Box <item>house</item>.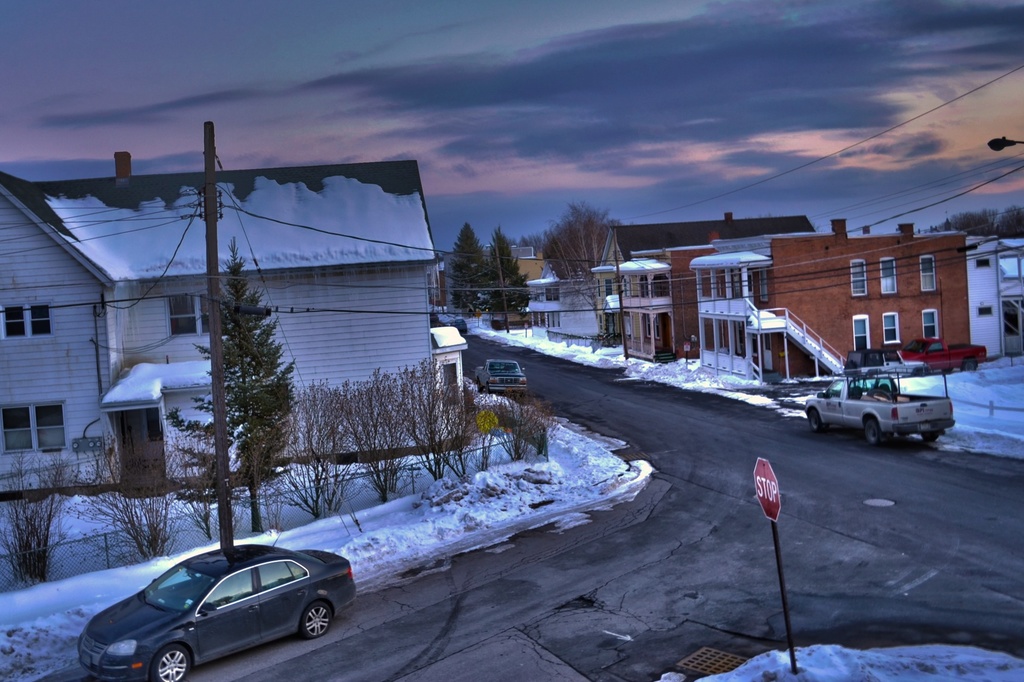
(left=582, top=203, right=817, bottom=341).
